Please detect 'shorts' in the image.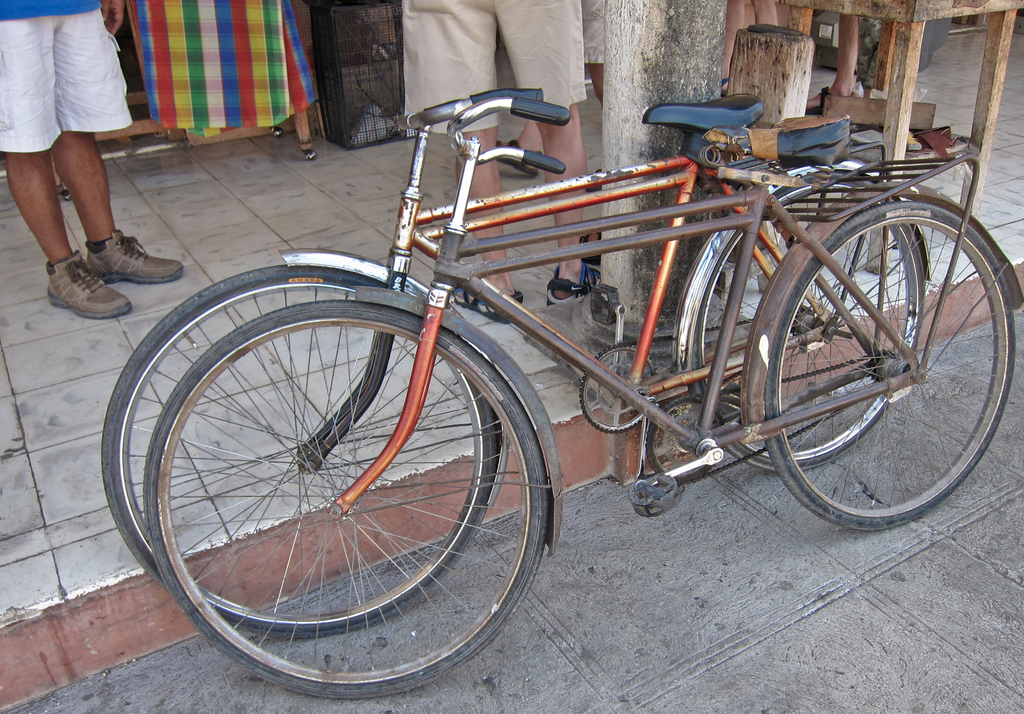
(401,0,588,133).
